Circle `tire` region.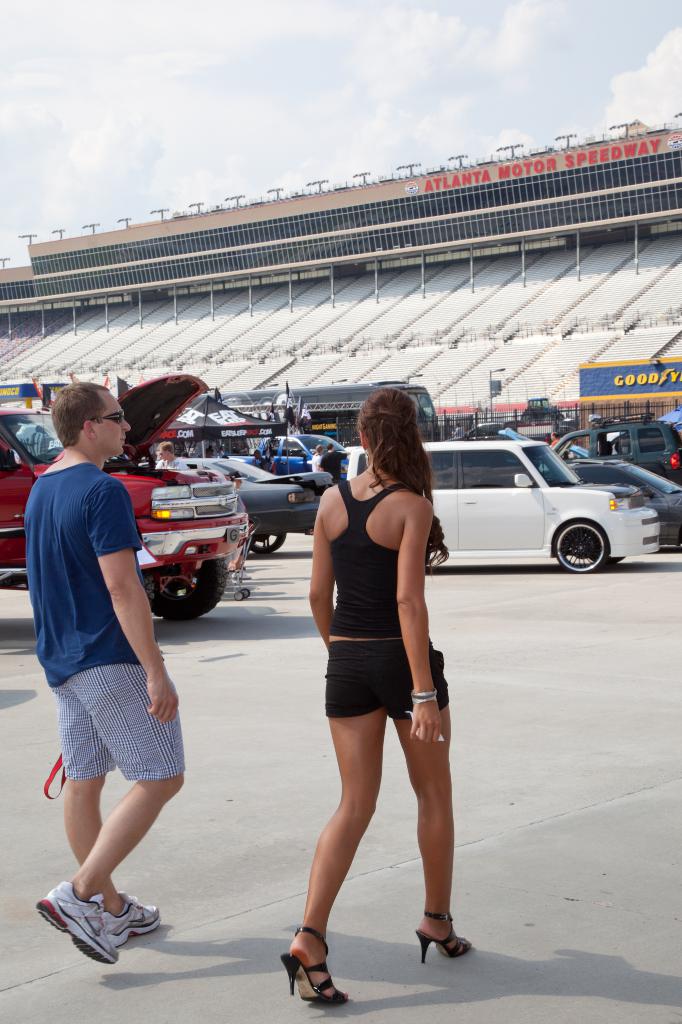
Region: (253,533,282,552).
